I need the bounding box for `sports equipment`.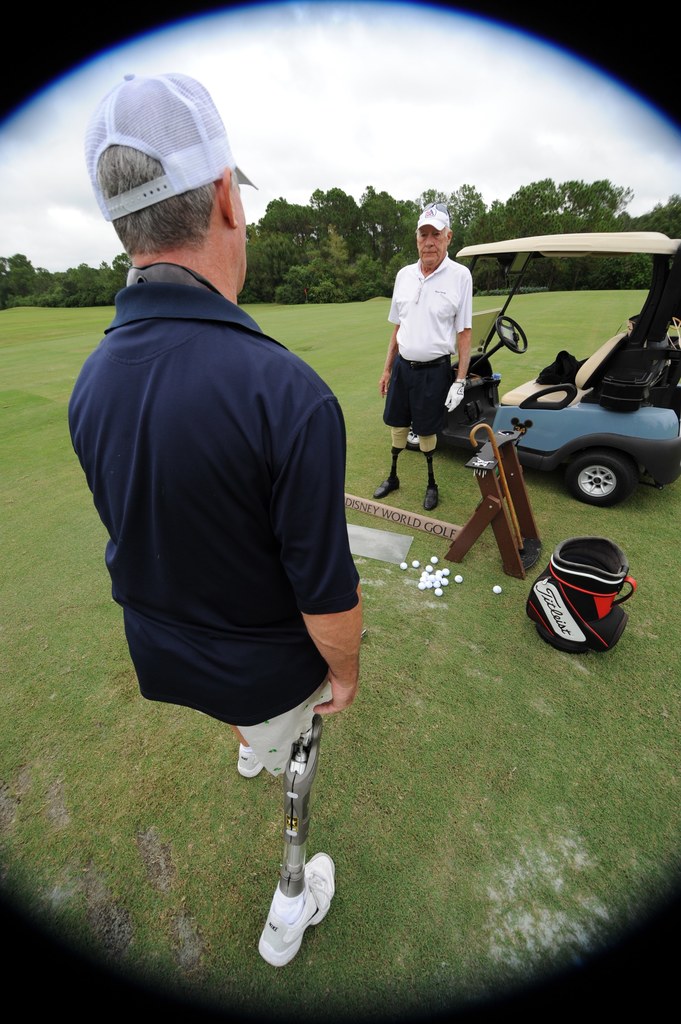
Here it is: Rect(454, 574, 463, 583).
